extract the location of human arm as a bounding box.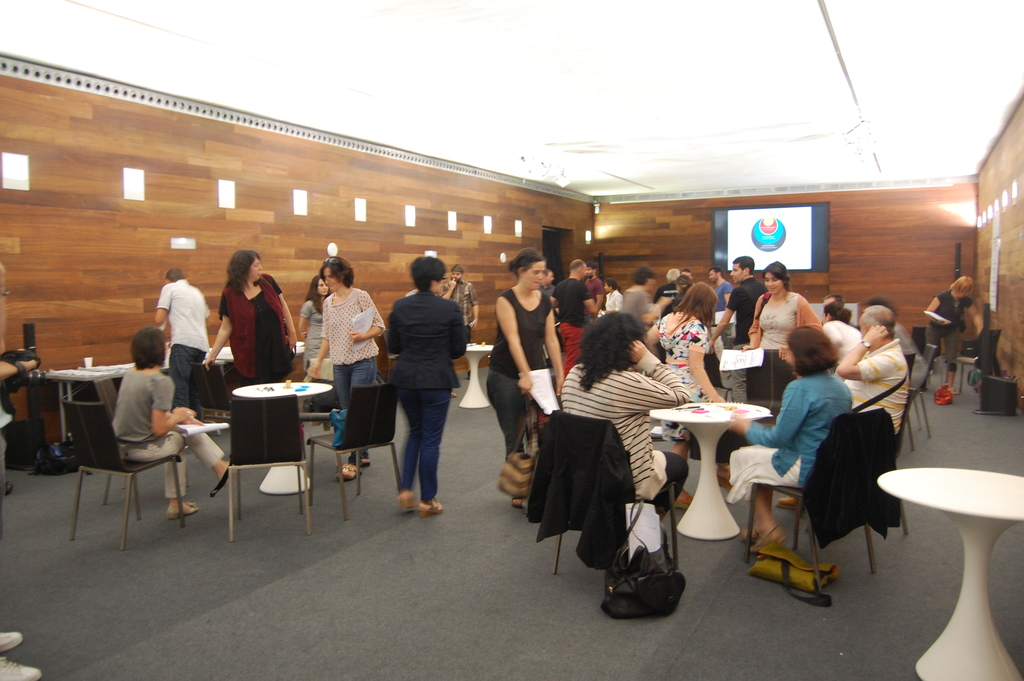
bbox=[383, 304, 404, 353].
